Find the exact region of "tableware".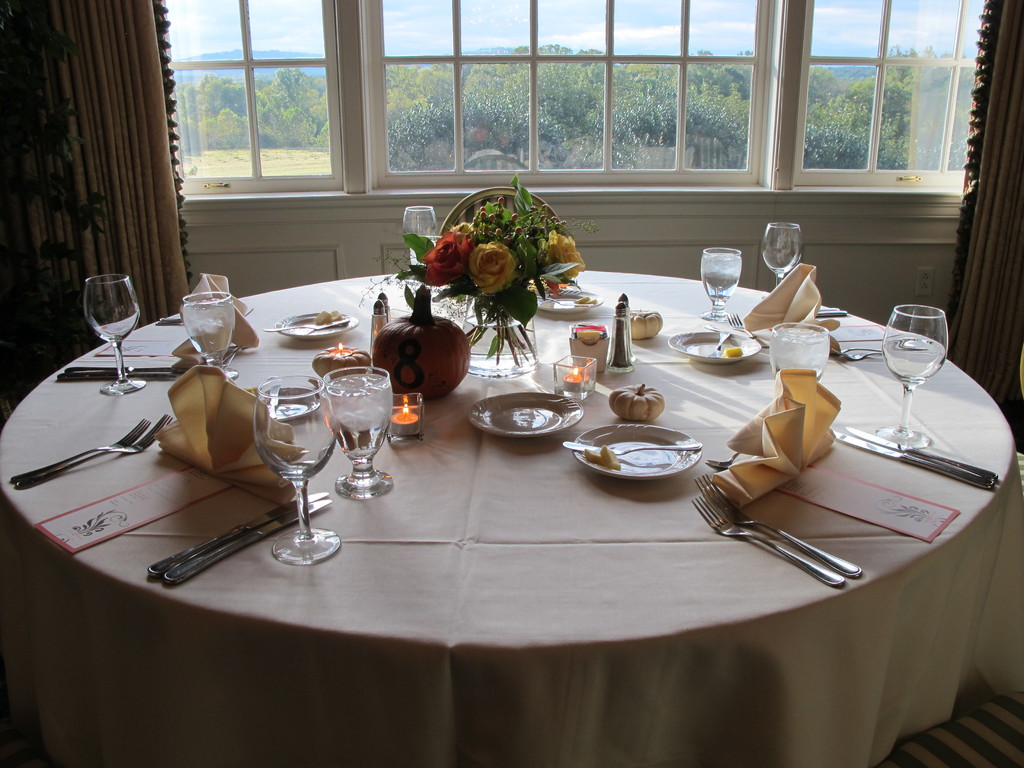
Exact region: bbox=(831, 346, 876, 359).
